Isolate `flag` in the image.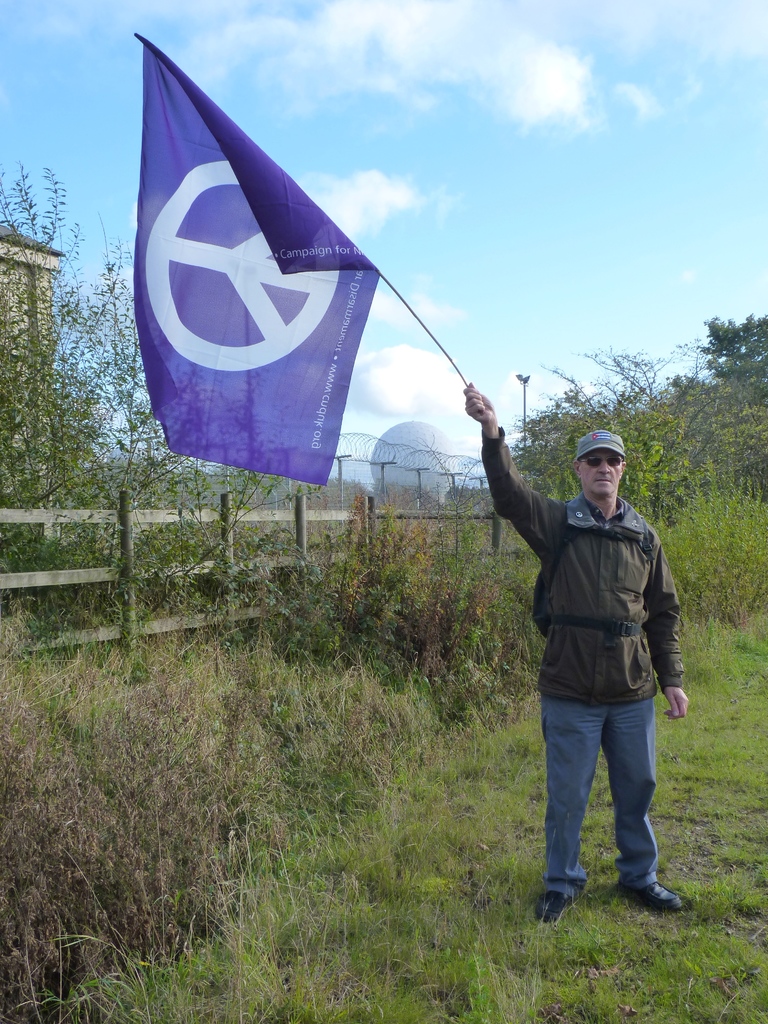
Isolated region: locate(131, 24, 386, 489).
